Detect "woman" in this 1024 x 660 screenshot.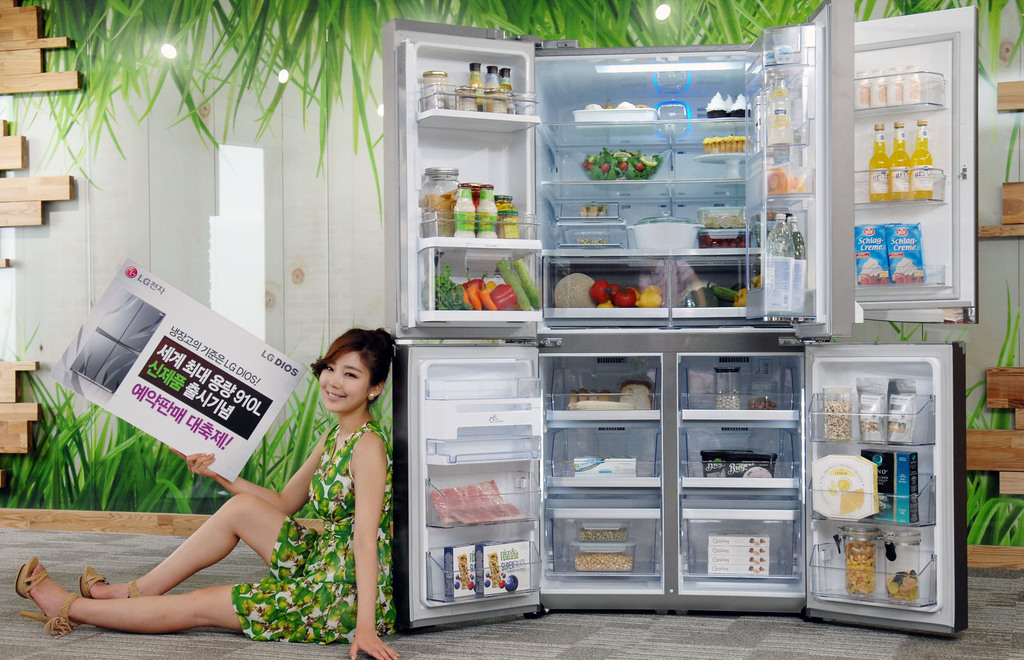
Detection: 90,327,378,659.
